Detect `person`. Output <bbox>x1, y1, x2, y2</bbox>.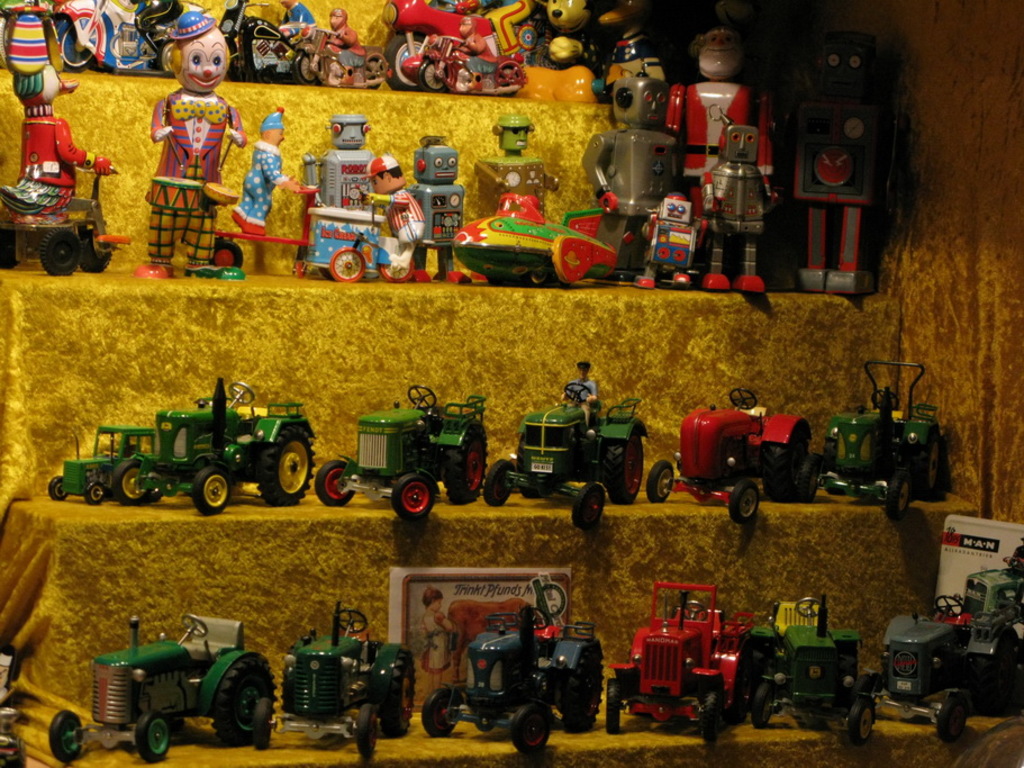
<bbox>571, 354, 595, 421</bbox>.
